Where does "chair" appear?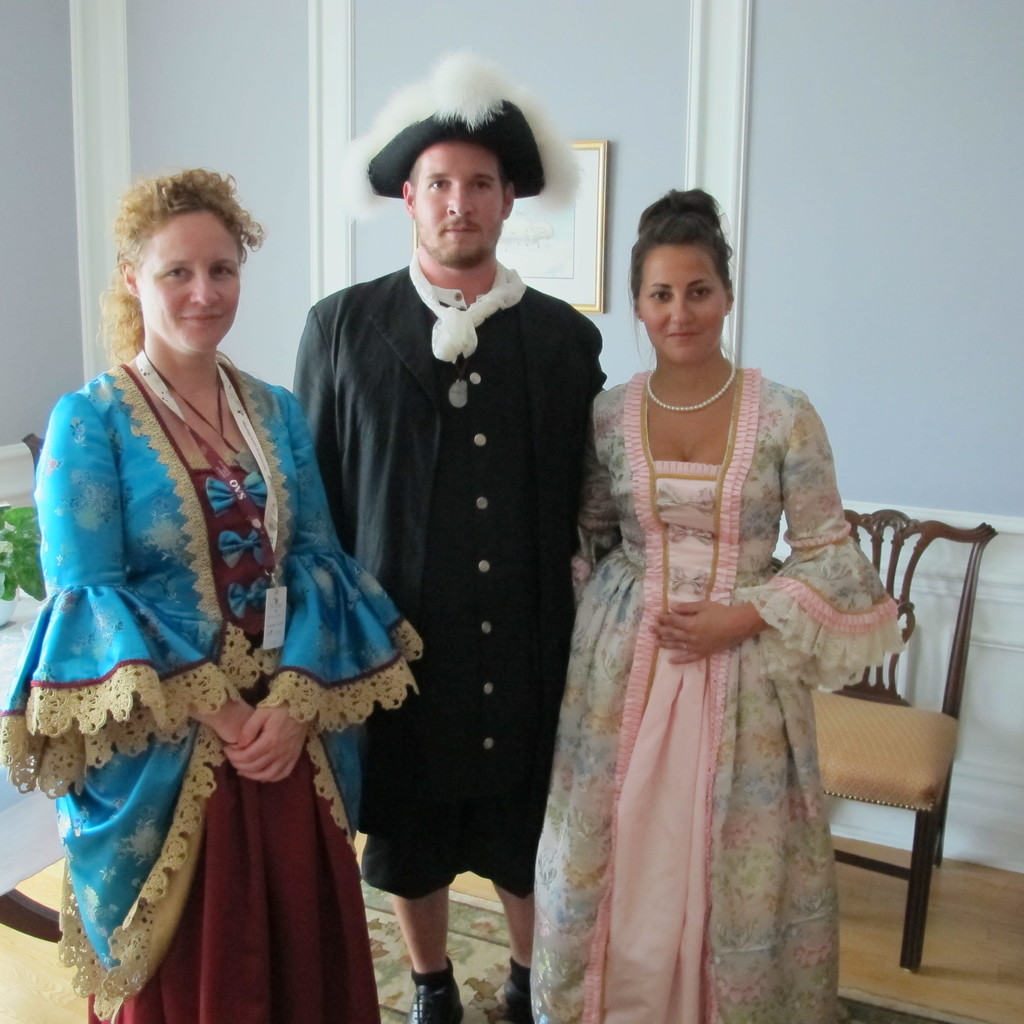
Appears at rect(804, 539, 1000, 986).
